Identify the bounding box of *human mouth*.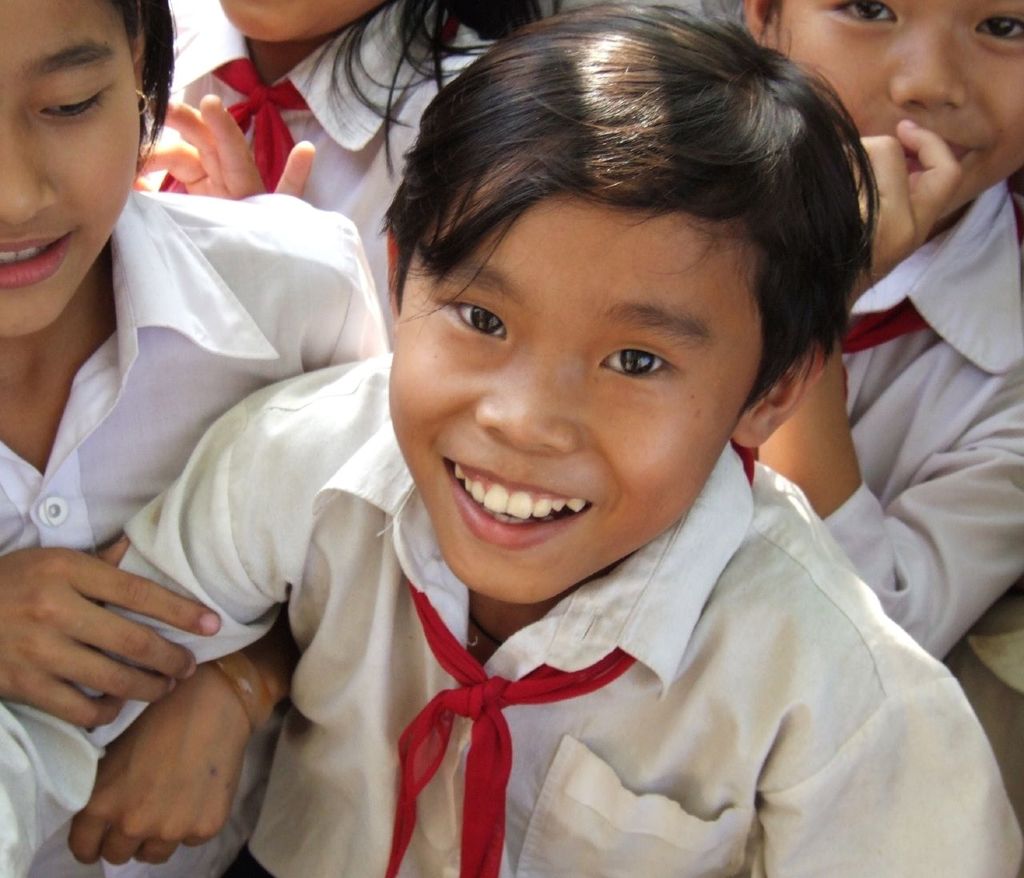
(x1=434, y1=459, x2=598, y2=544).
